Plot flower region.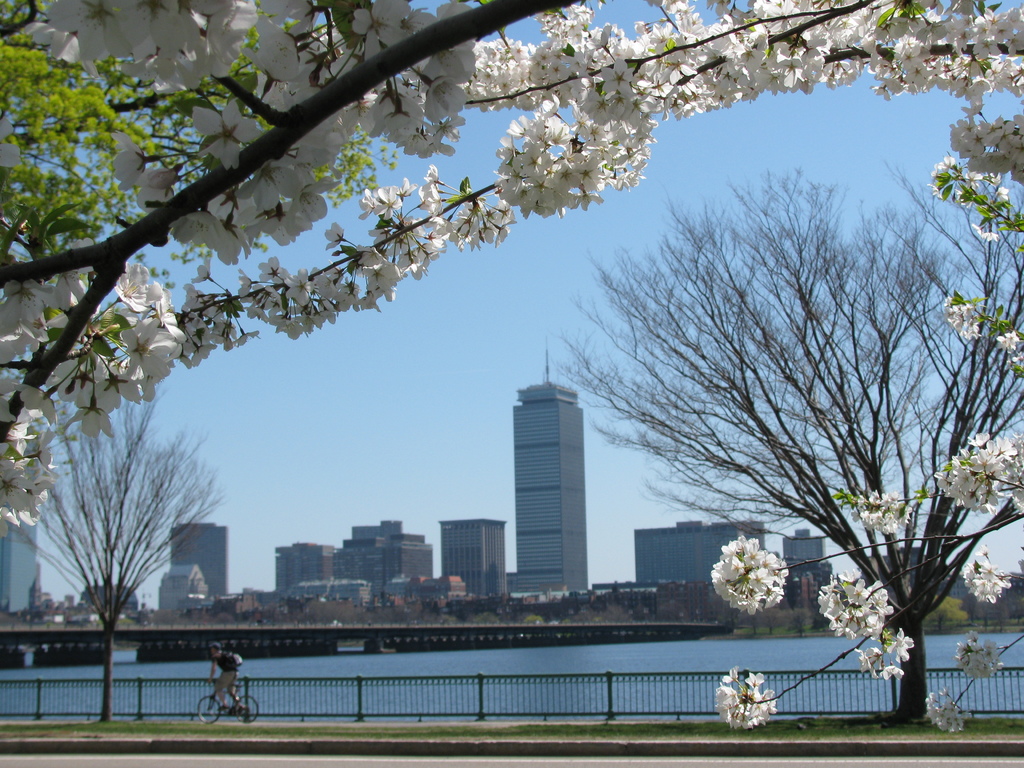
Plotted at pyautogui.locateOnScreen(715, 542, 793, 628).
